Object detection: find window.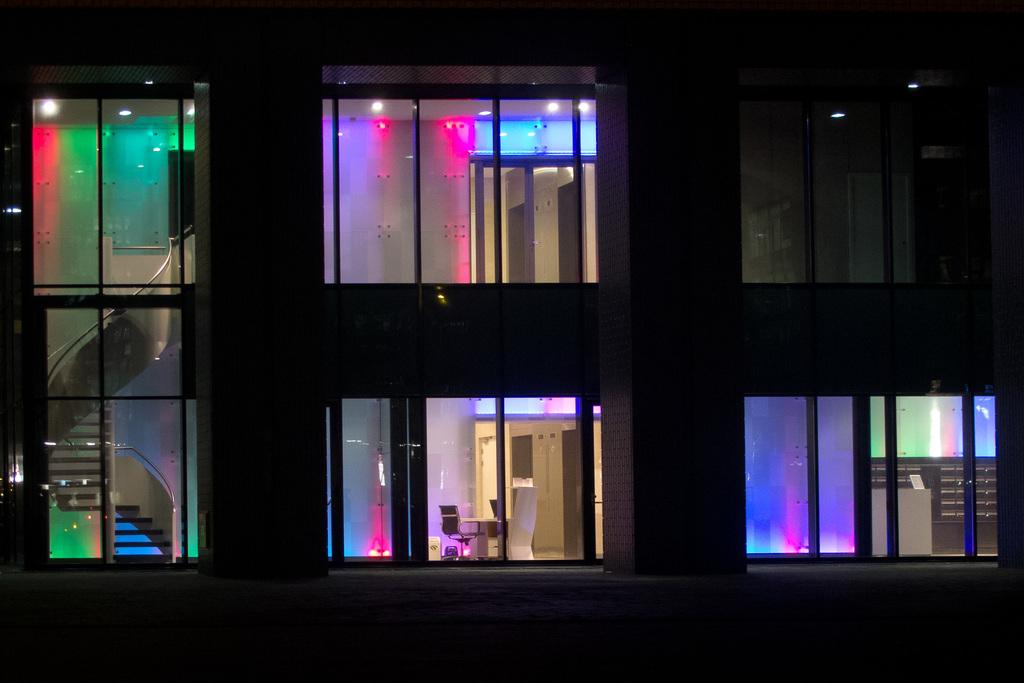
bbox(746, 387, 1002, 573).
